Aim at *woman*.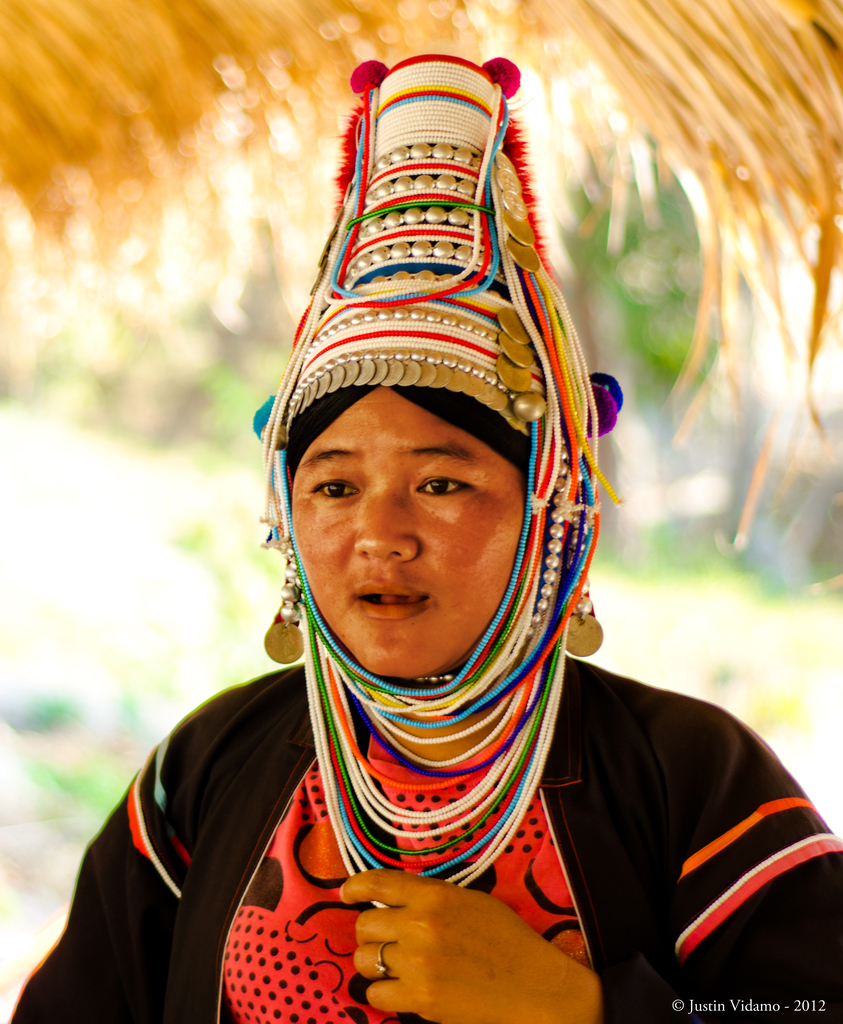
Aimed at crop(10, 57, 842, 1023).
